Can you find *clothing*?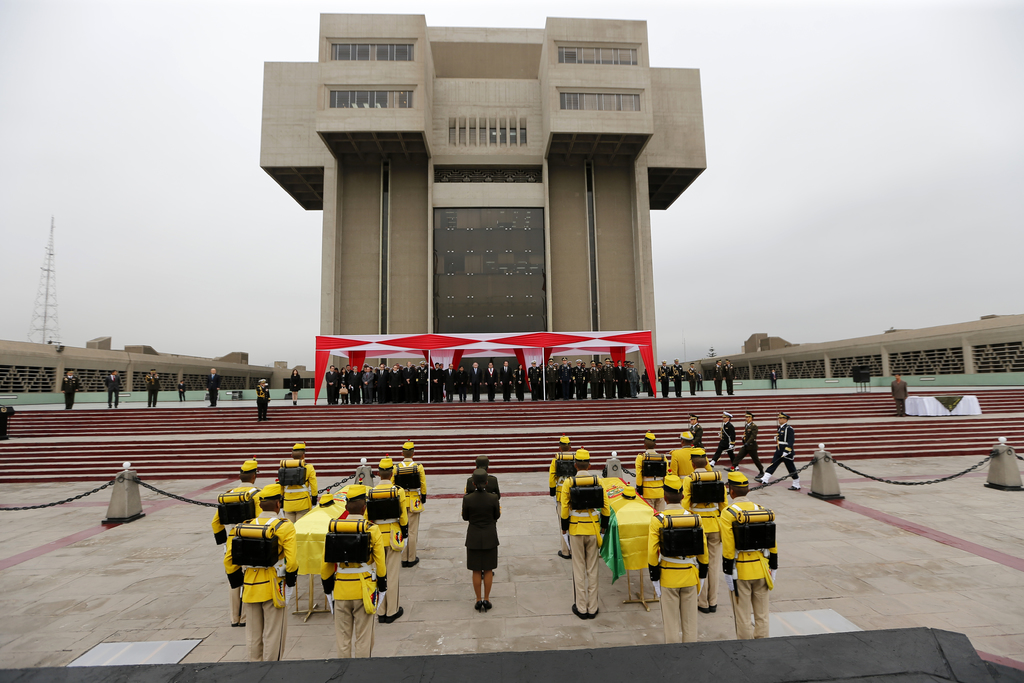
Yes, bounding box: select_region(892, 375, 908, 416).
